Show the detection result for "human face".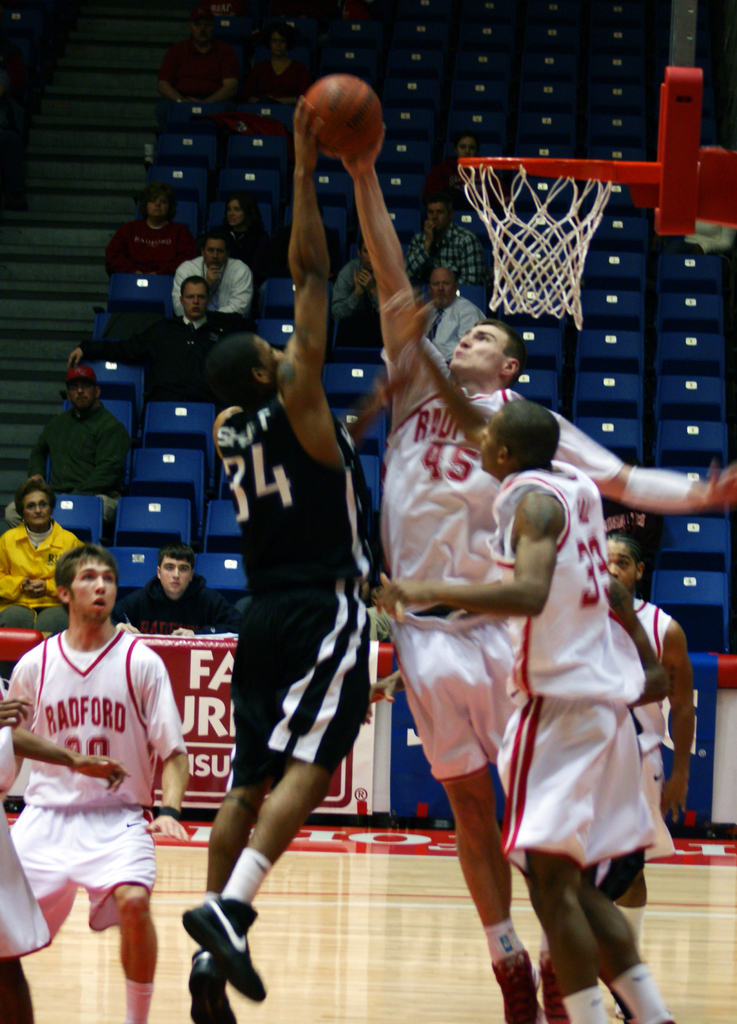
472,413,498,472.
